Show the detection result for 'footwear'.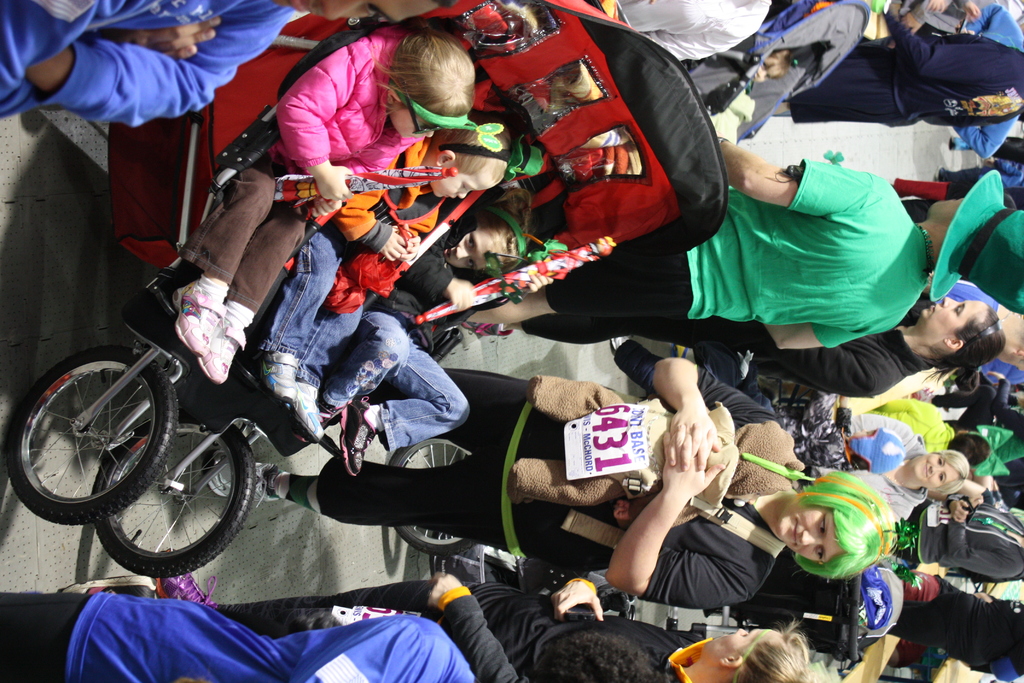
173 279 227 357.
